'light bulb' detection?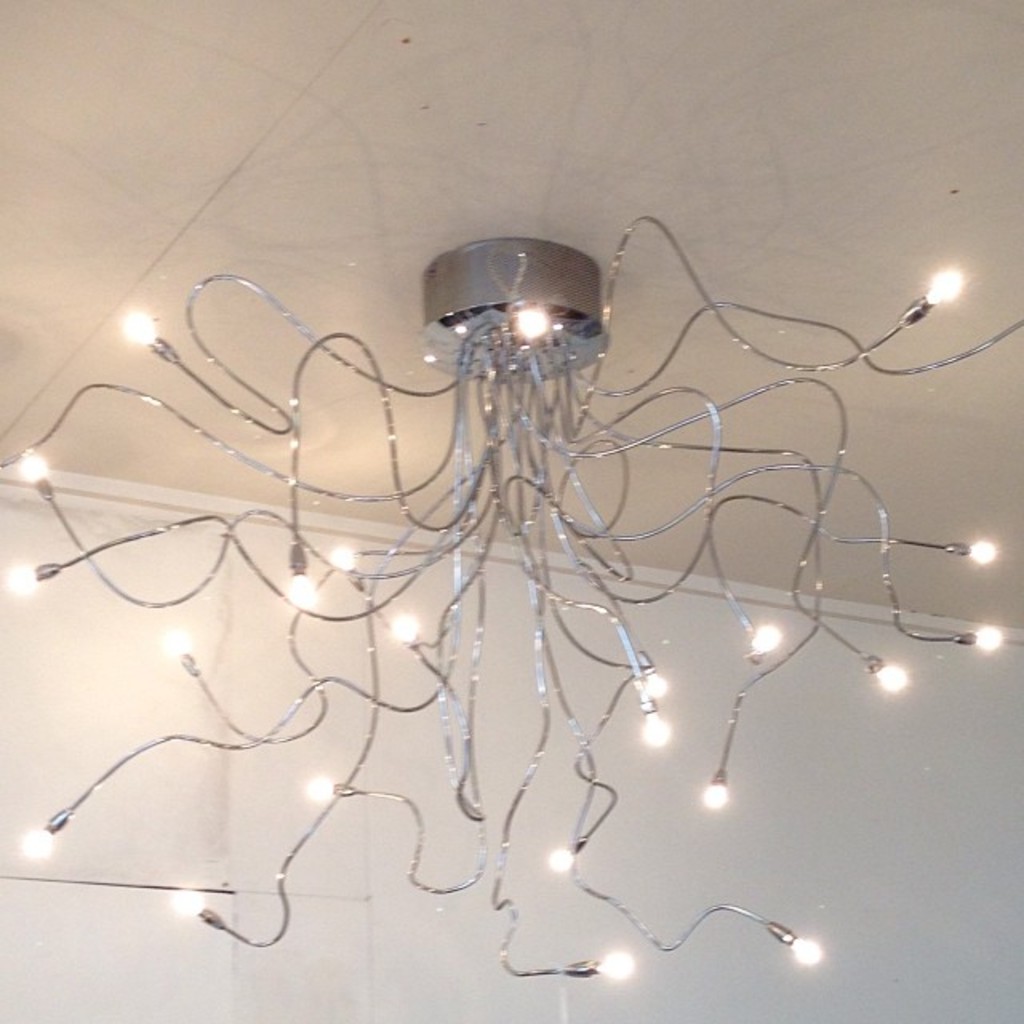
22, 451, 51, 496
